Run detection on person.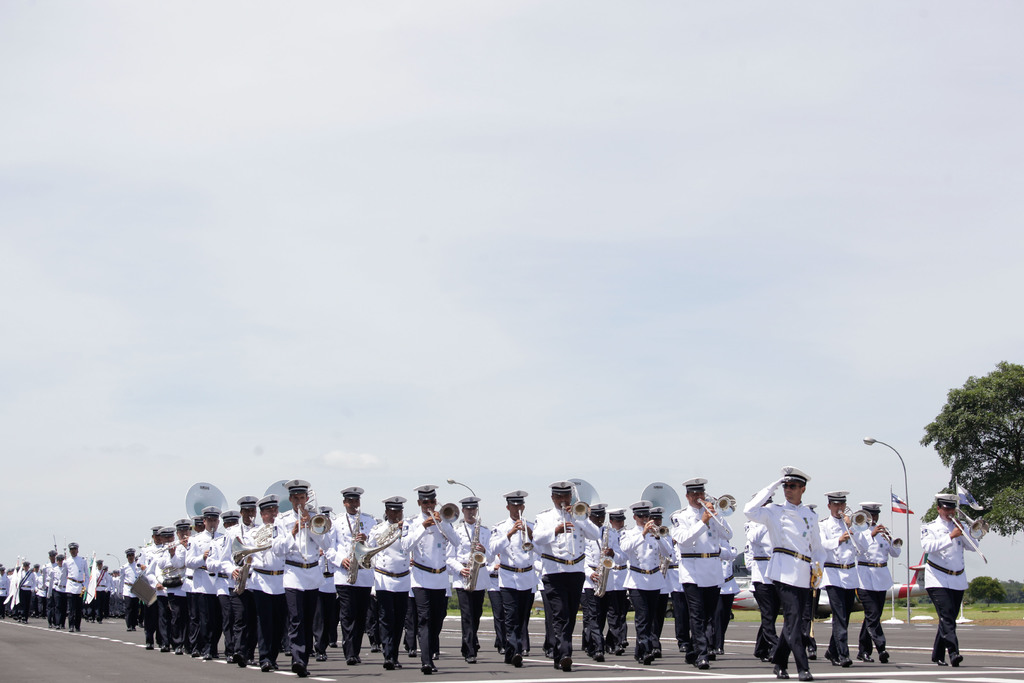
Result: [819, 493, 852, 666].
